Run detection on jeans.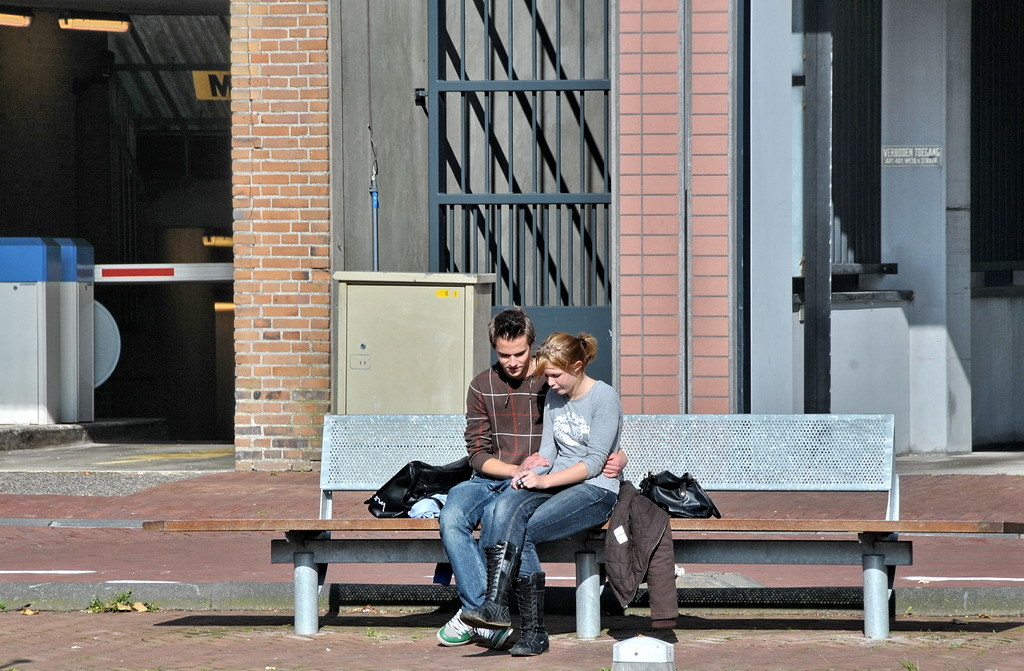
Result: (x1=428, y1=468, x2=625, y2=648).
